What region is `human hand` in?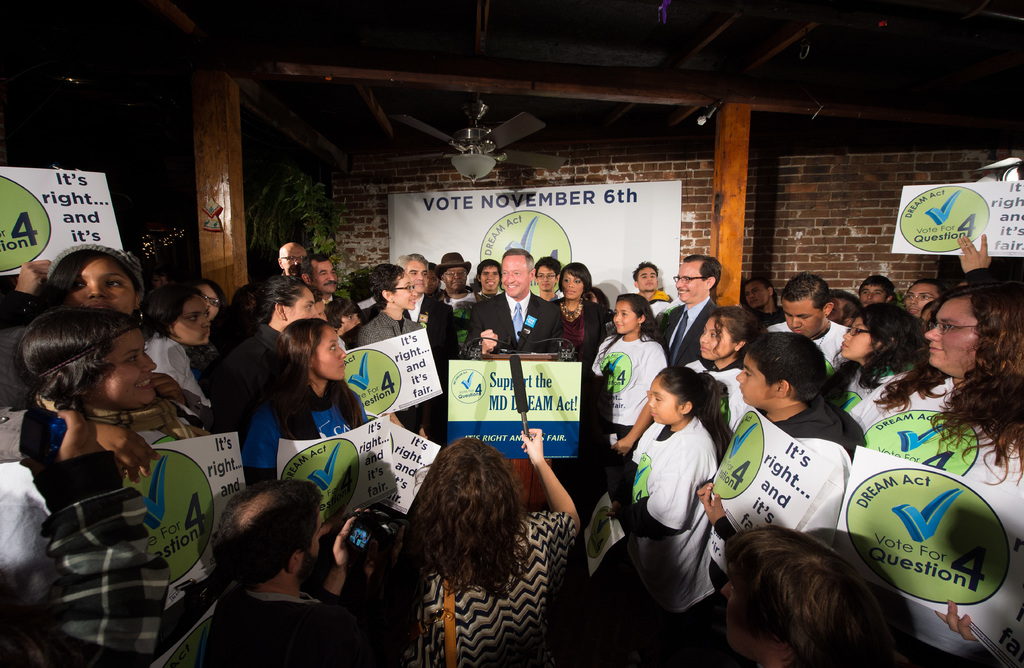
332 508 372 567.
